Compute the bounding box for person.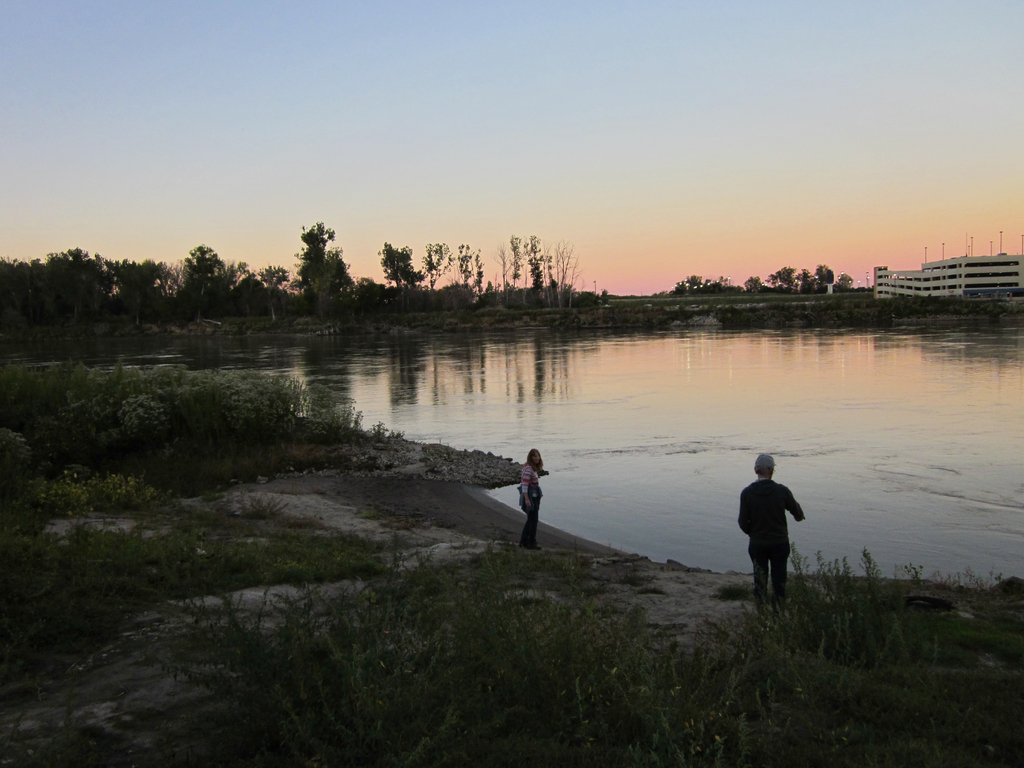
locate(516, 447, 548, 549).
